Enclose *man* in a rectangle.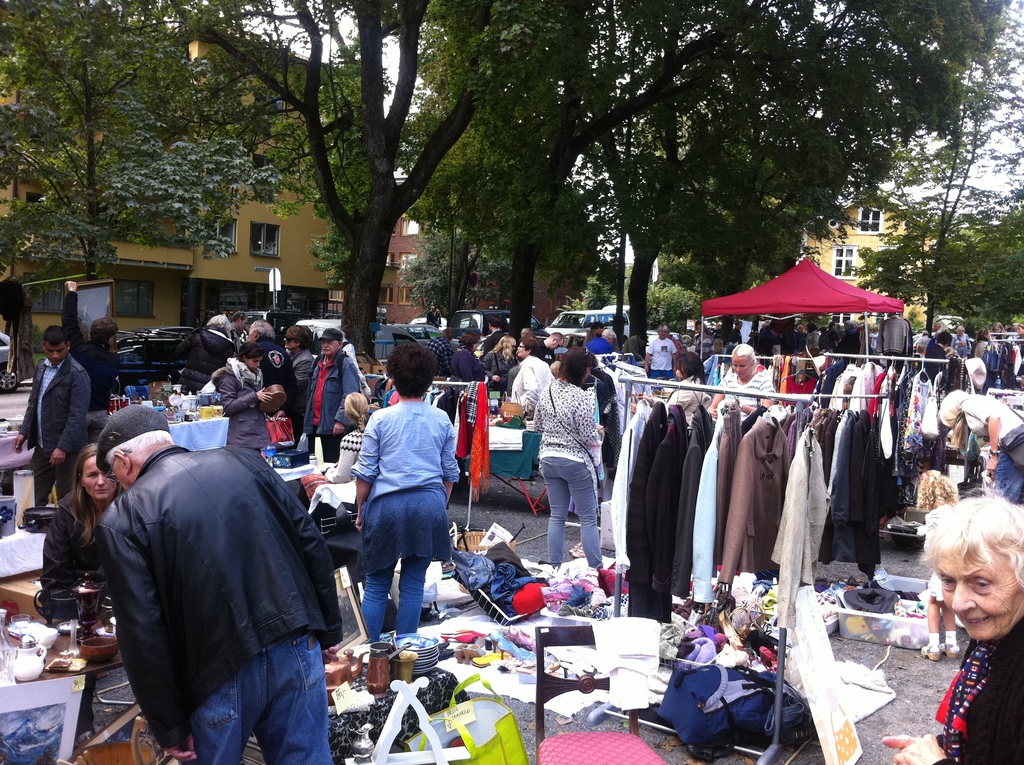
[x1=188, y1=314, x2=237, y2=385].
